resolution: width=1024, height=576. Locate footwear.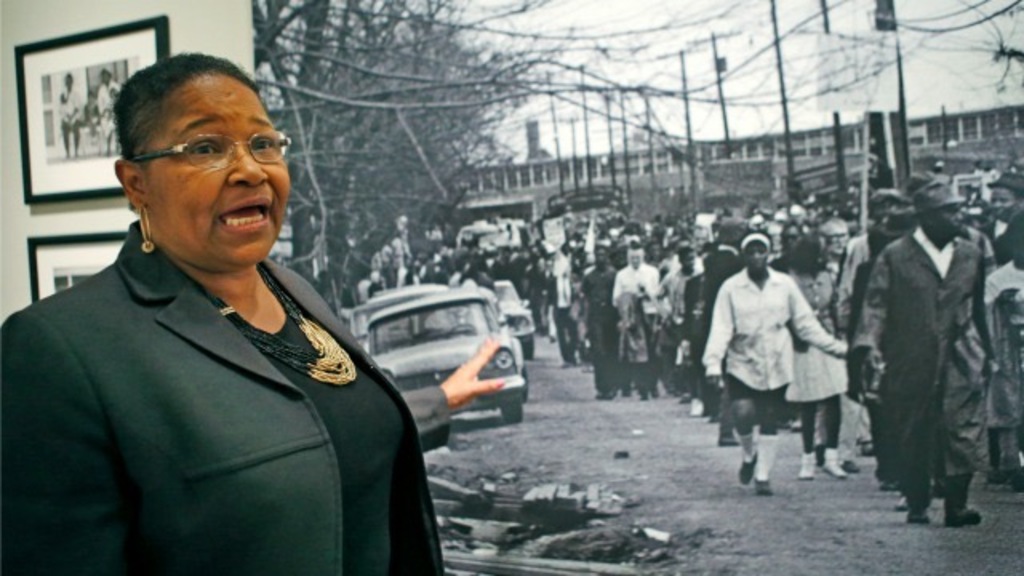
select_region(637, 374, 656, 400).
